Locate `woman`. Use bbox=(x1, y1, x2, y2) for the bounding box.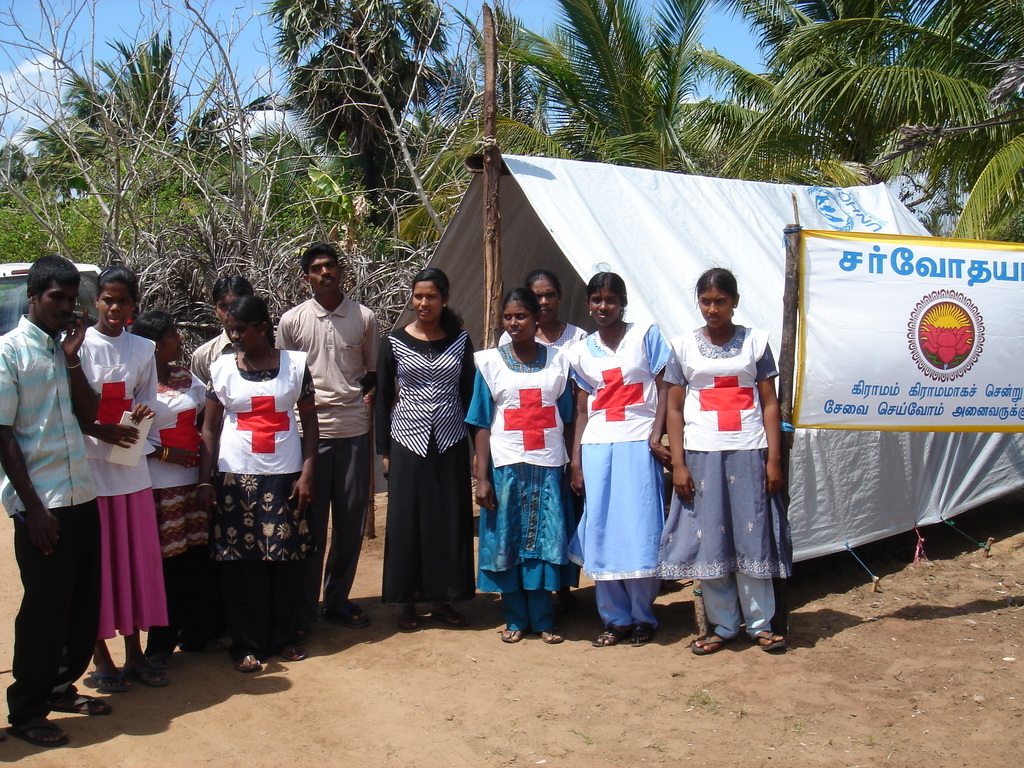
bbox=(202, 292, 314, 682).
